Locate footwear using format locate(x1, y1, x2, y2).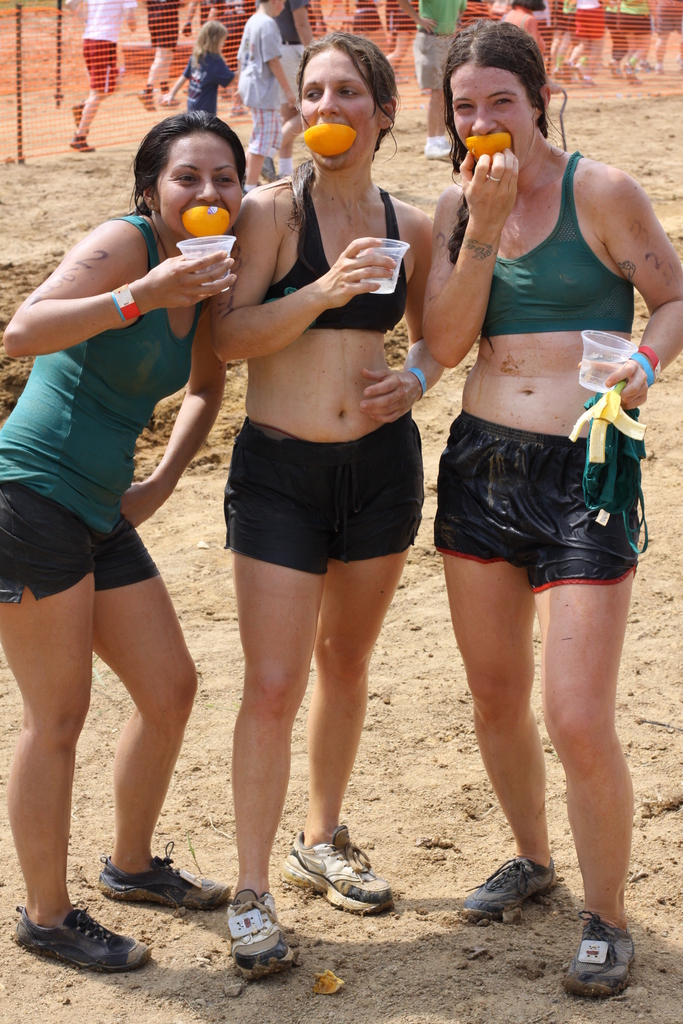
locate(277, 155, 299, 181).
